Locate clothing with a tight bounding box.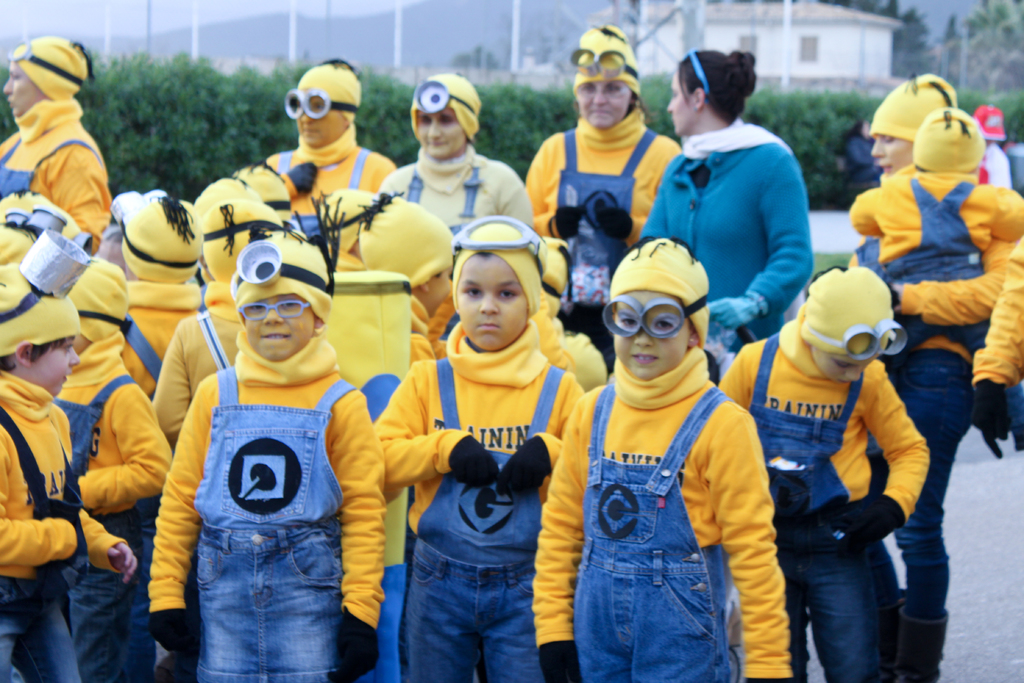
<bbox>2, 96, 122, 242</bbox>.
